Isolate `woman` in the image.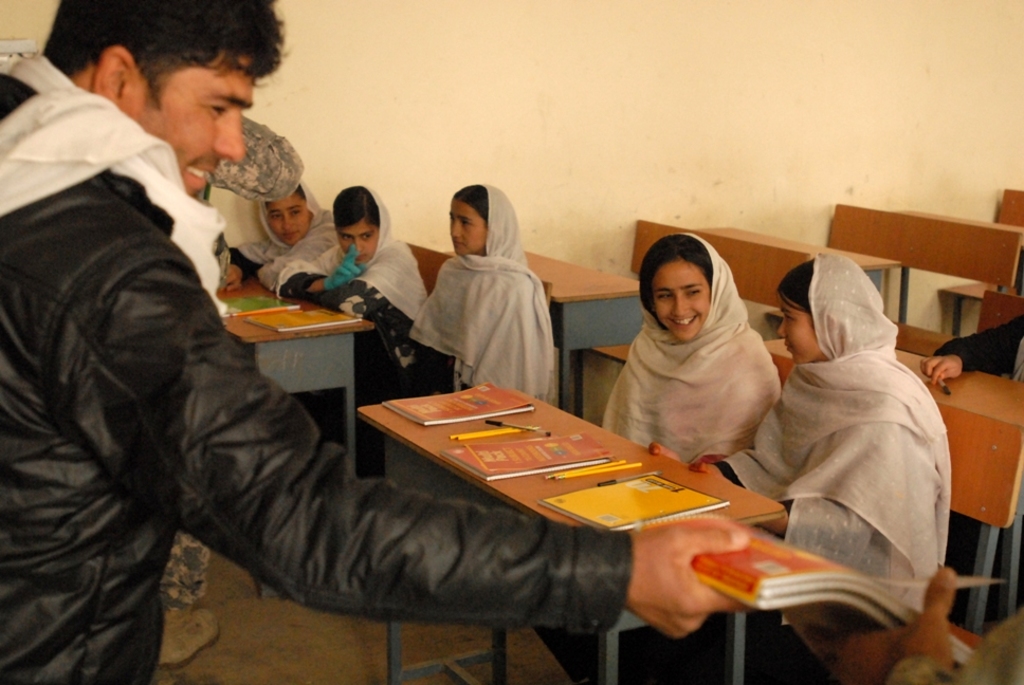
Isolated region: (374, 191, 574, 405).
